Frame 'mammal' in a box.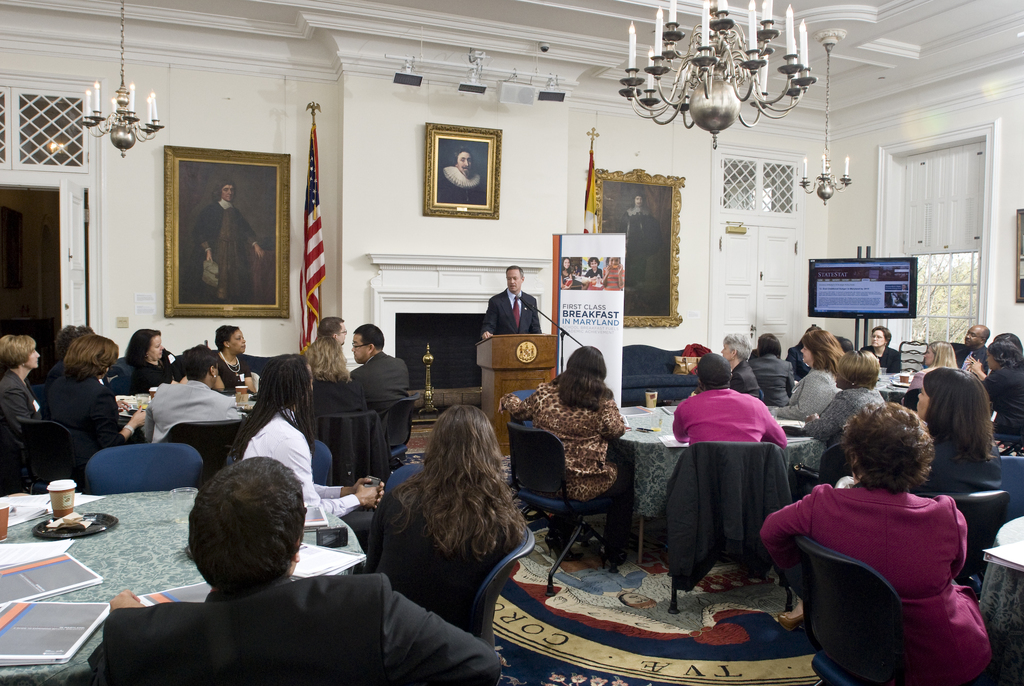
x1=436 y1=149 x2=482 y2=201.
